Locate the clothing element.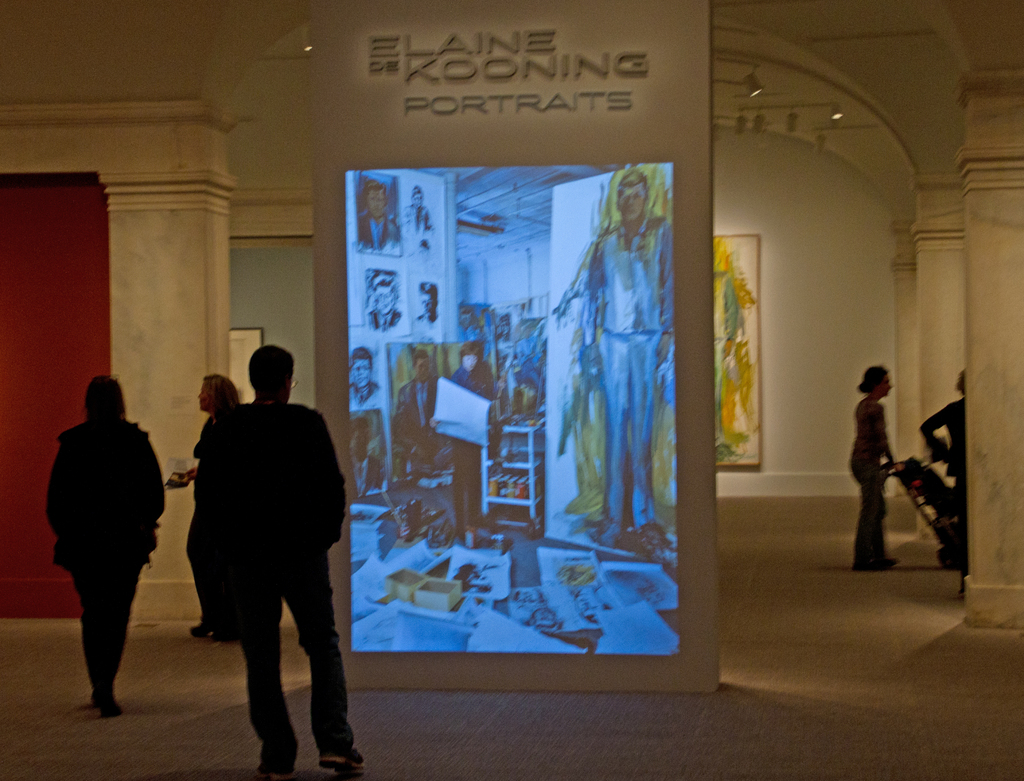
Element bbox: 168 346 347 752.
